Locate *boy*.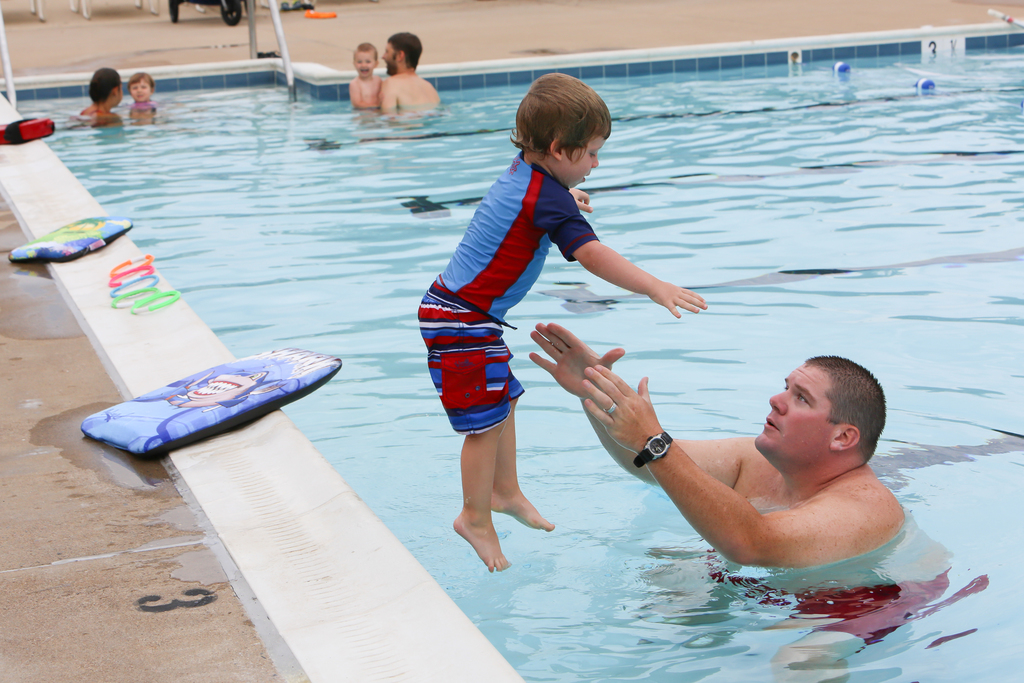
Bounding box: [400,92,675,550].
